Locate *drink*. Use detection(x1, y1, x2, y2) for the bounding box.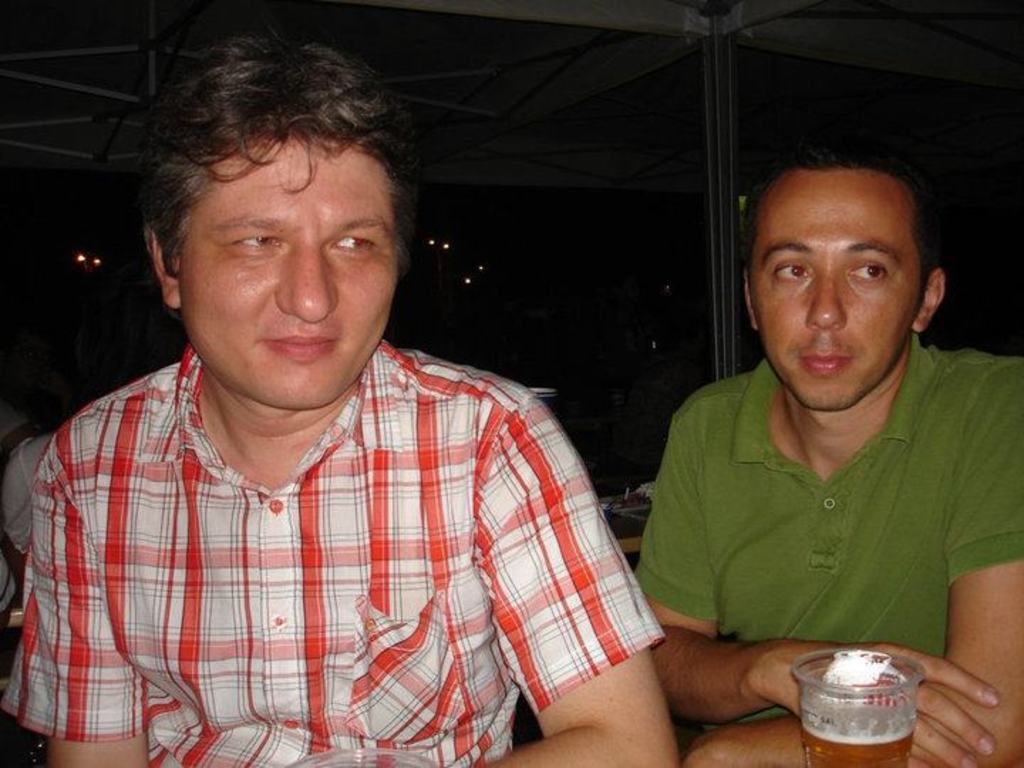
detection(801, 704, 924, 767).
